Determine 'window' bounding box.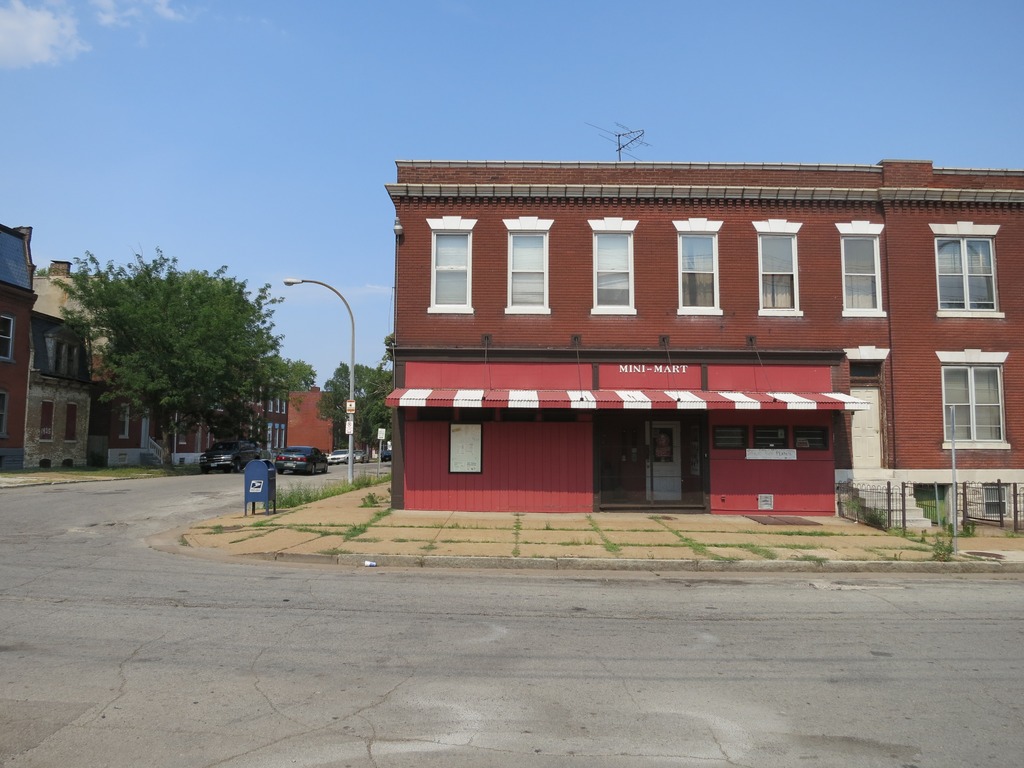
Determined: region(837, 226, 886, 320).
